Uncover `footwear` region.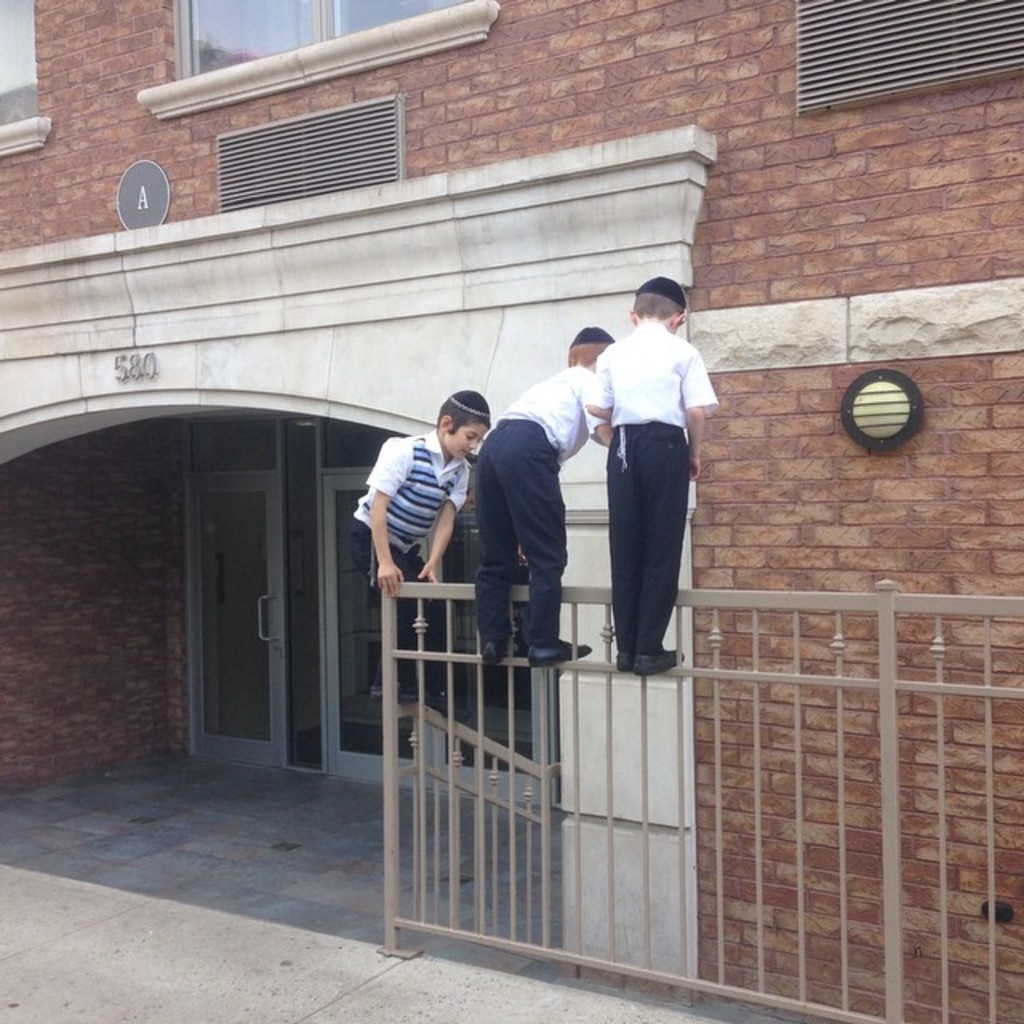
Uncovered: bbox=(528, 642, 598, 669).
